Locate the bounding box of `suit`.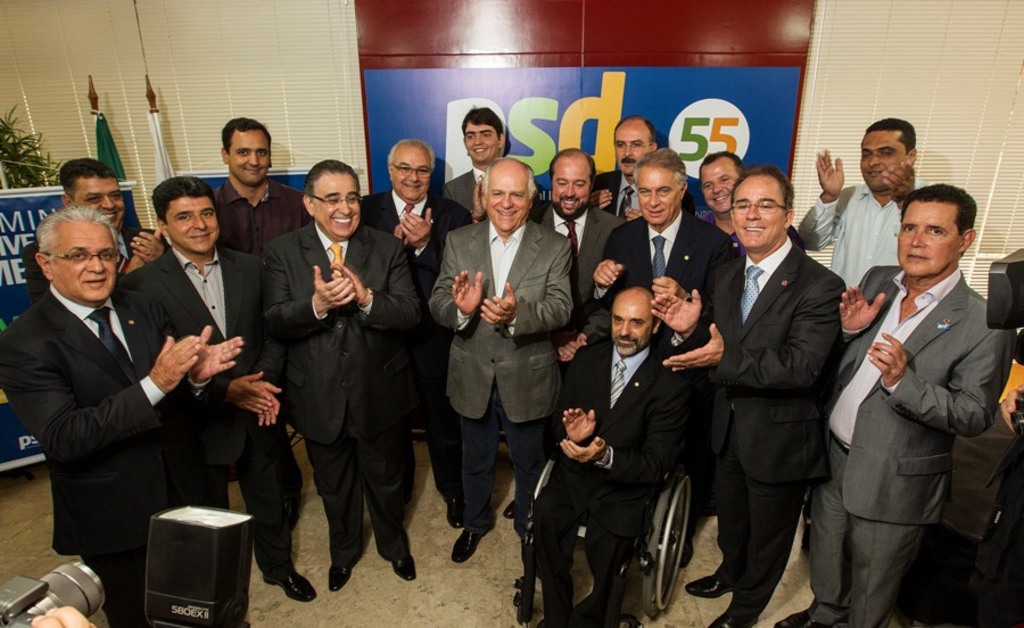
Bounding box: 256 150 406 600.
